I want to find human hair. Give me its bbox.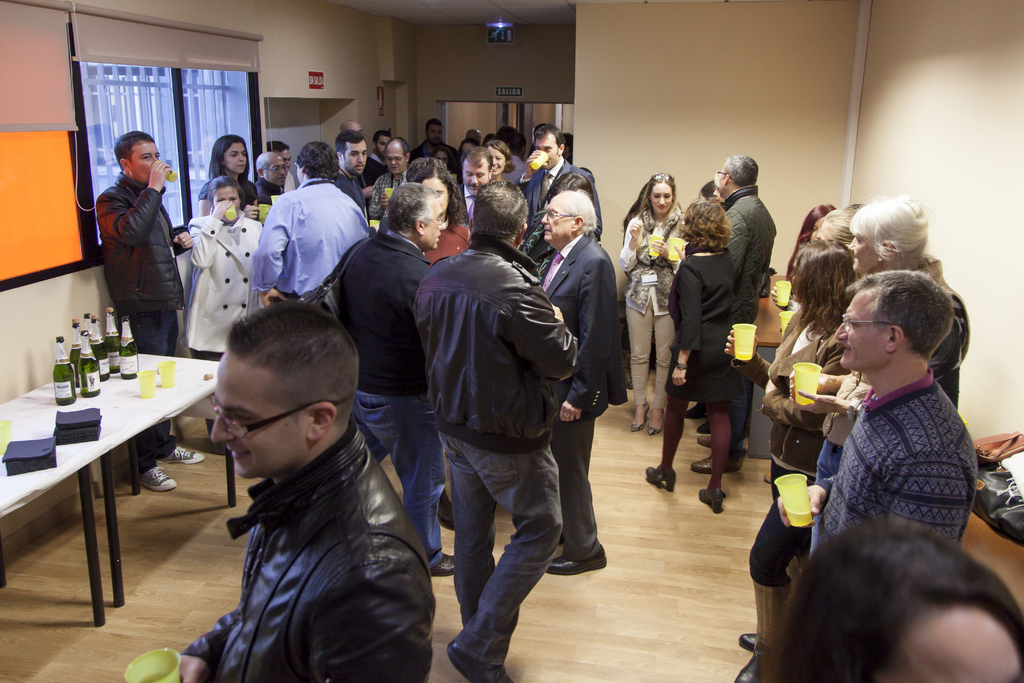
(x1=295, y1=142, x2=340, y2=179).
